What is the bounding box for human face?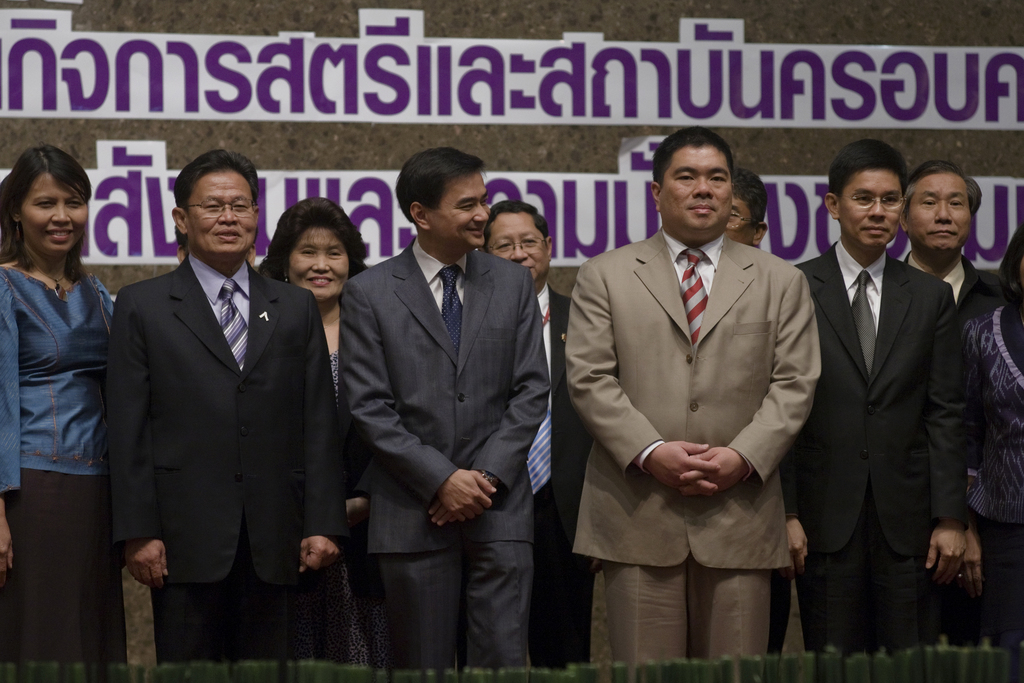
289, 229, 348, 302.
